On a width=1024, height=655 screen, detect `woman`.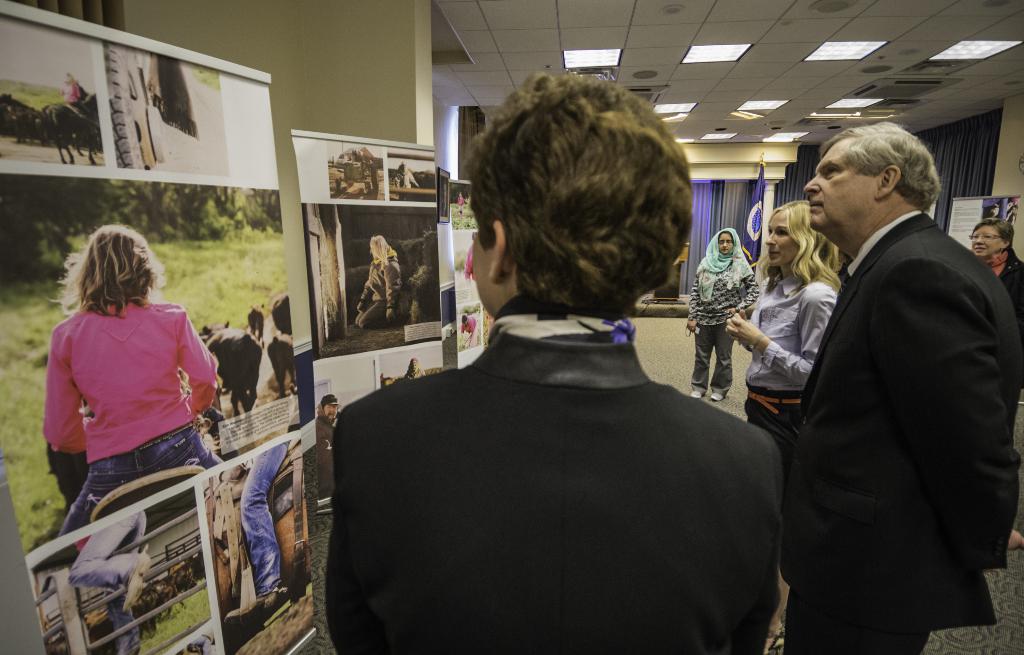
(x1=724, y1=198, x2=838, y2=461).
